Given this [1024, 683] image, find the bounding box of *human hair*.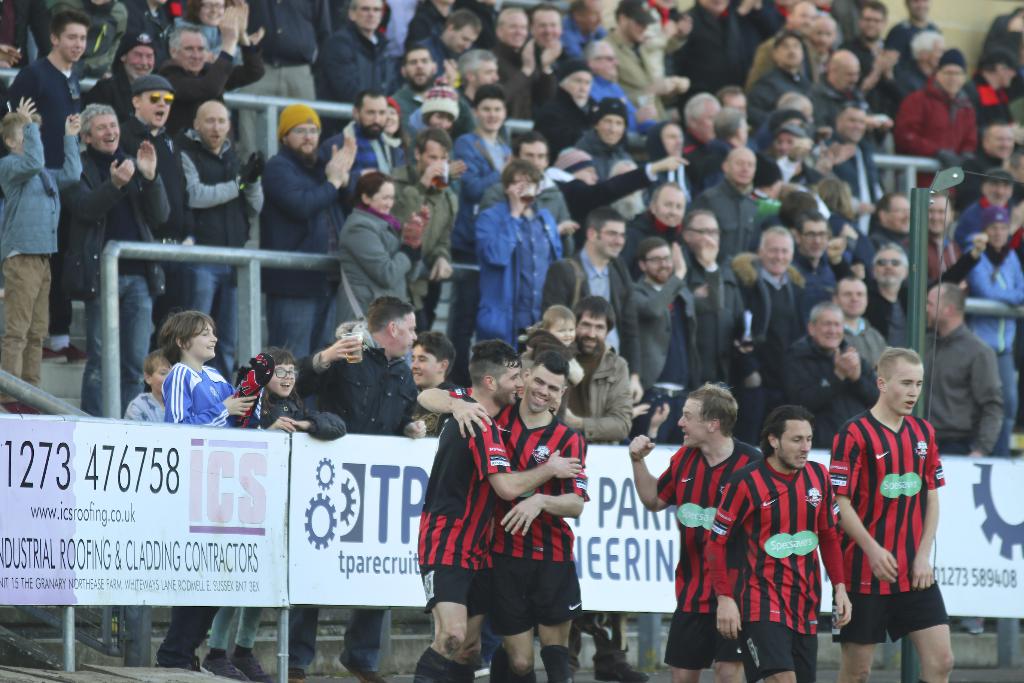
x1=584, y1=207, x2=626, y2=238.
